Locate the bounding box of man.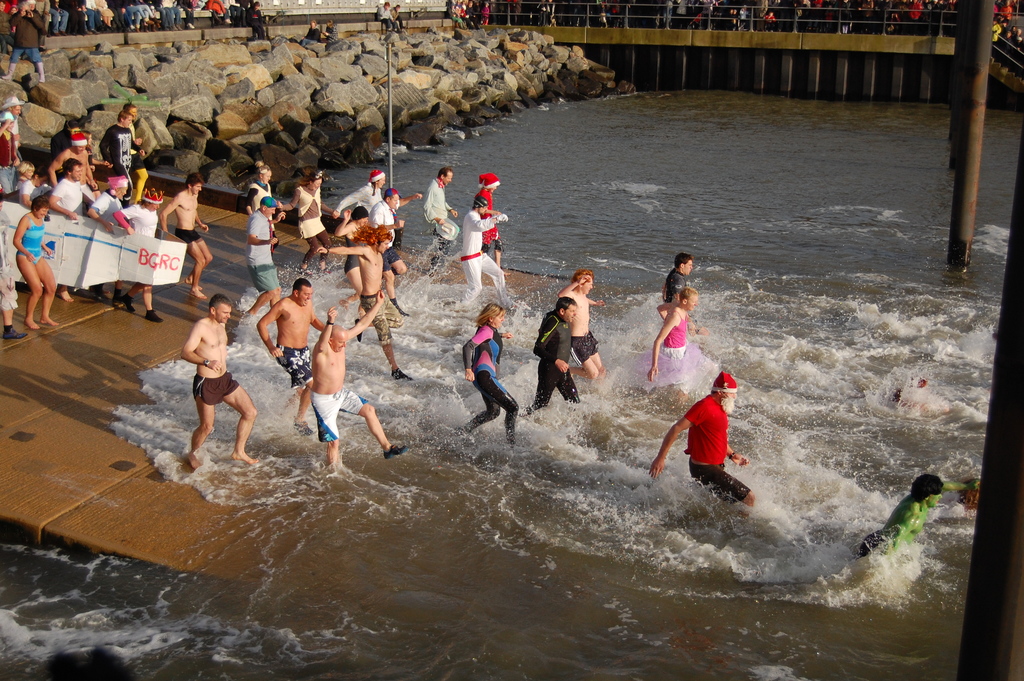
Bounding box: {"left": 99, "top": 115, "right": 141, "bottom": 202}.
